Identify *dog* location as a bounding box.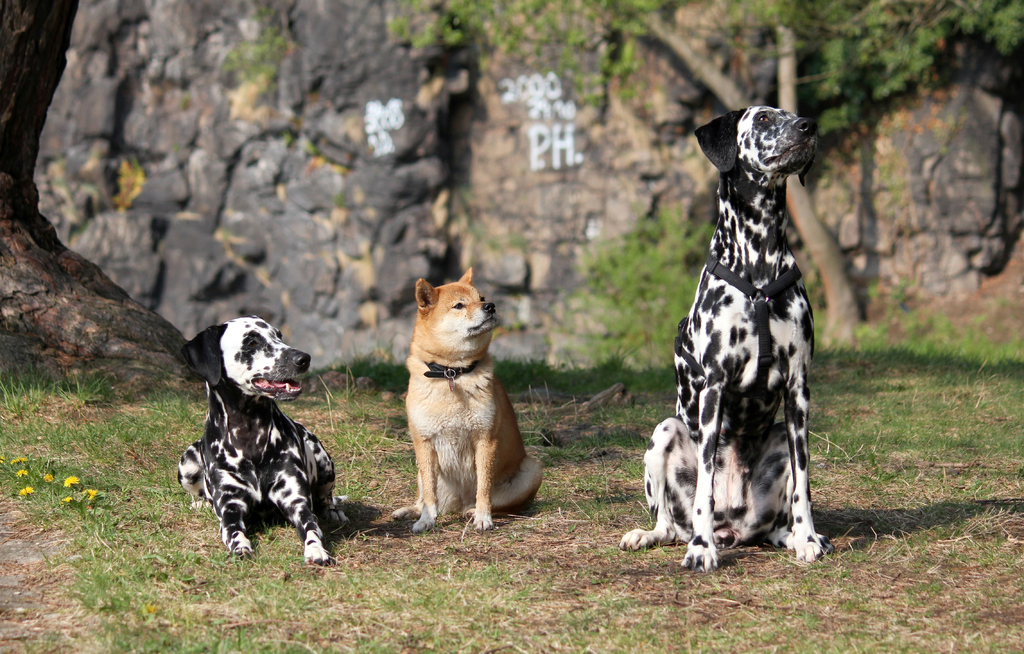
[x1=394, y1=268, x2=540, y2=533].
